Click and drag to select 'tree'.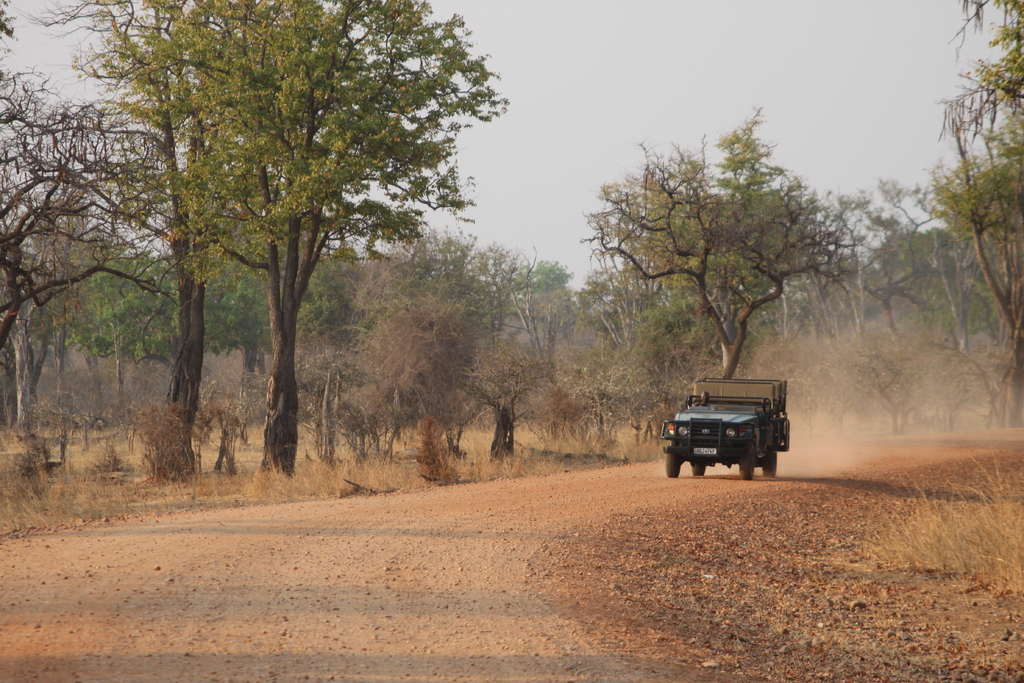
Selection: BBox(504, 244, 557, 384).
